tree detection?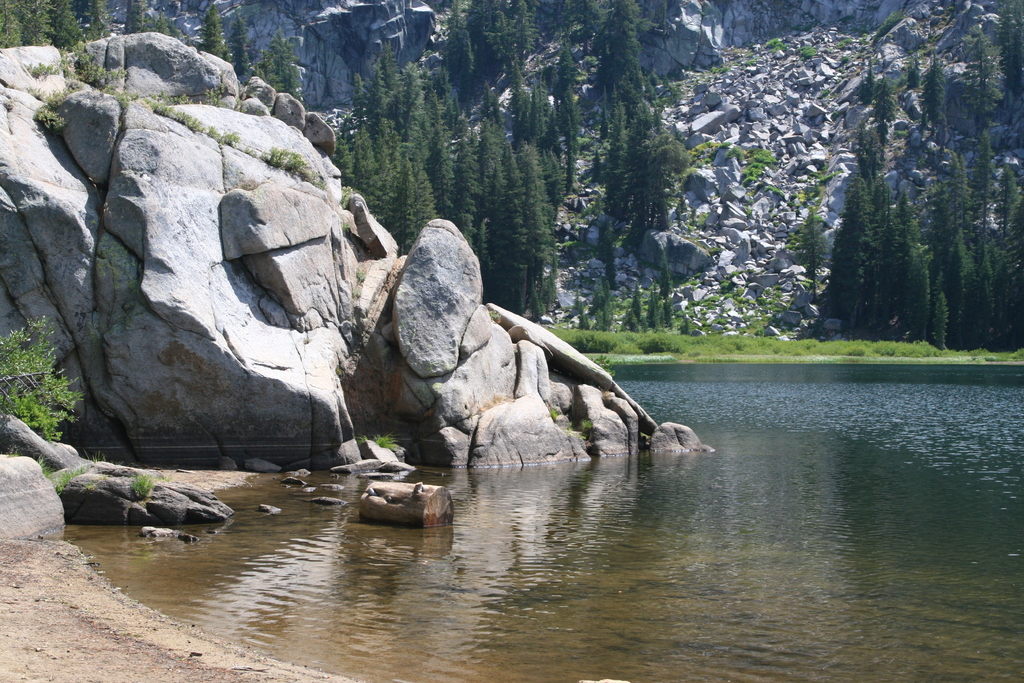
(left=224, top=12, right=257, bottom=83)
